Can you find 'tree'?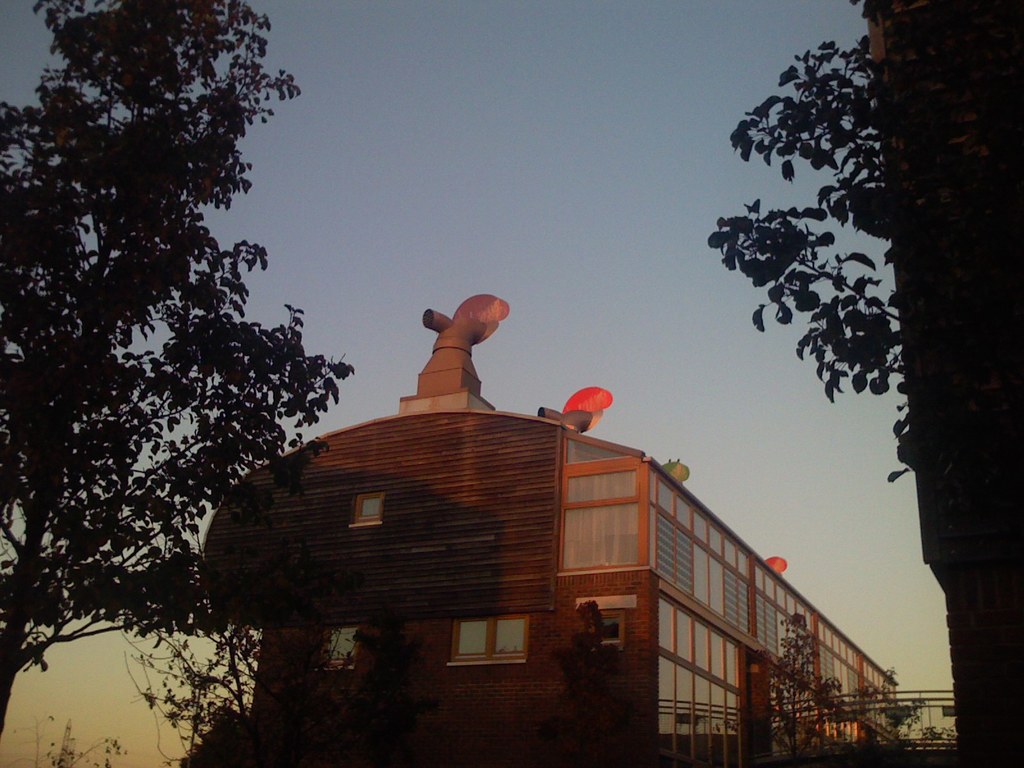
Yes, bounding box: pyautogui.locateOnScreen(17, 16, 324, 644).
